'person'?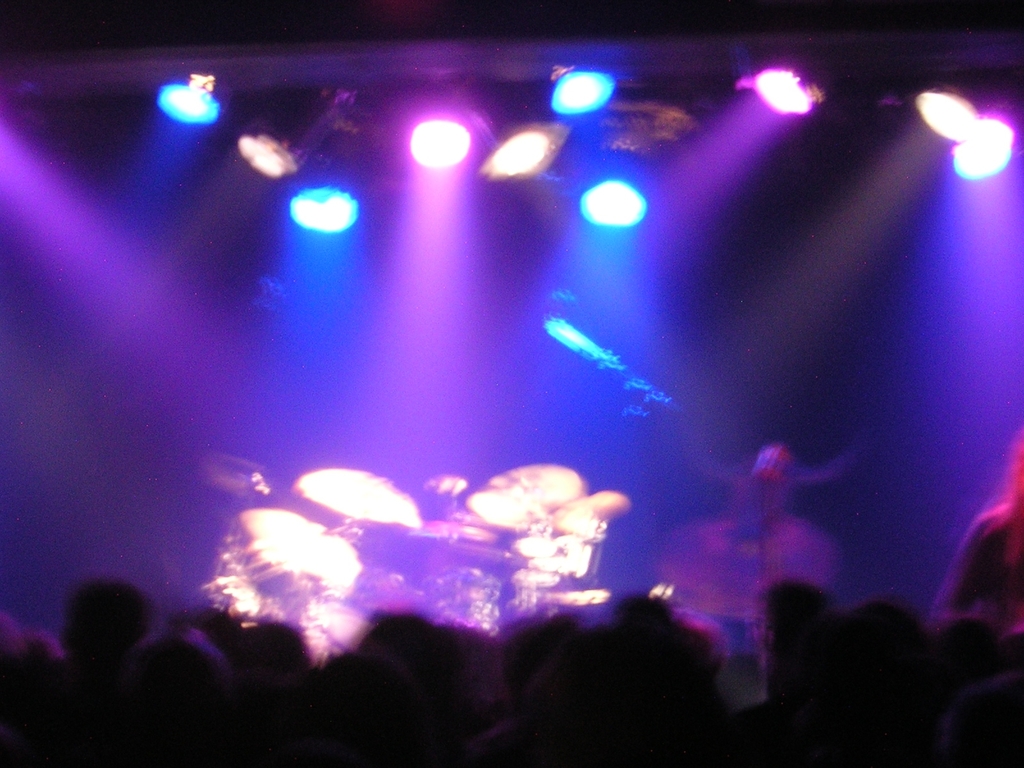
x1=778, y1=589, x2=936, y2=745
